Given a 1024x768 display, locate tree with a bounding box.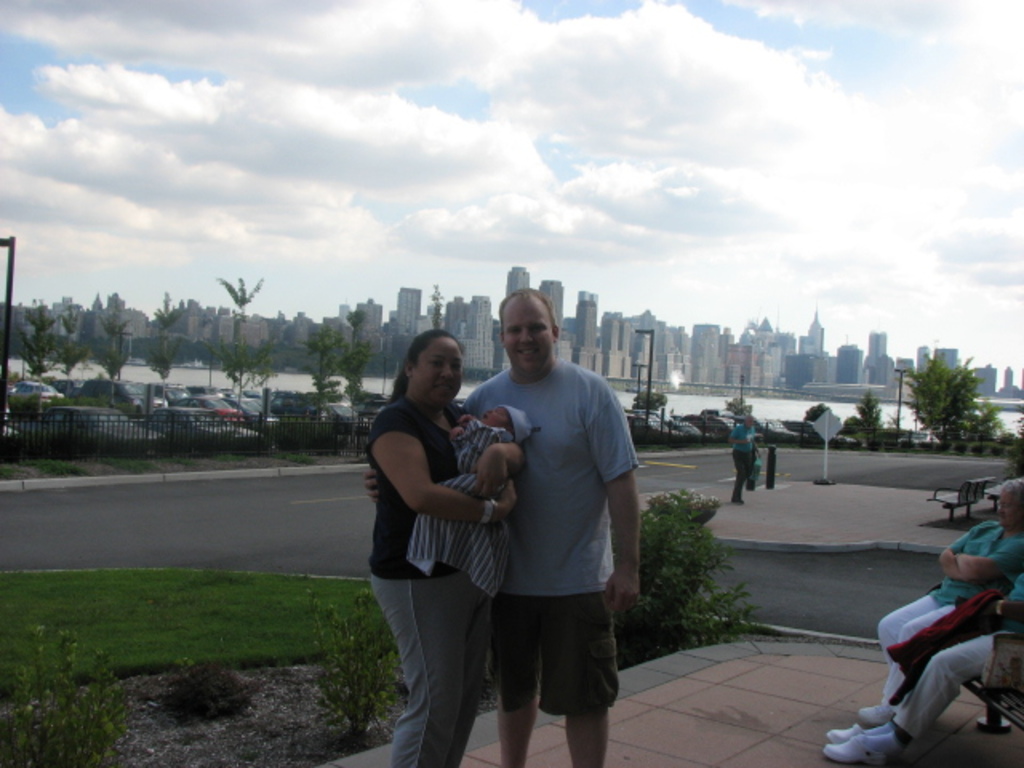
Located: BBox(629, 389, 664, 421).
